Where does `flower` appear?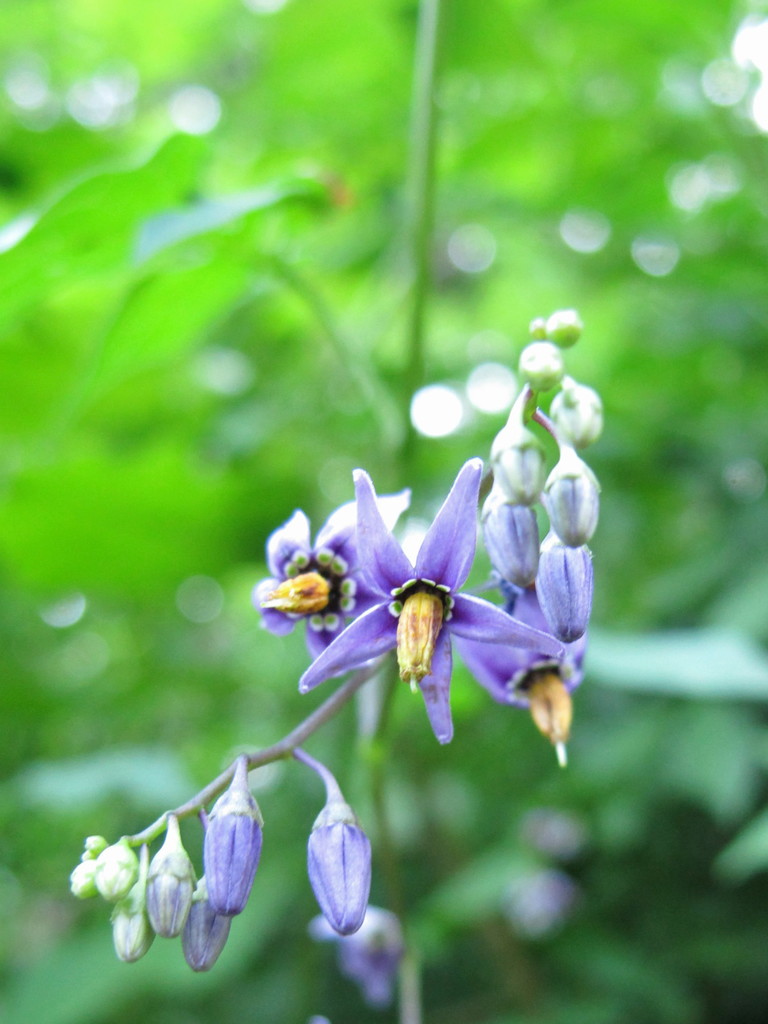
Appears at [left=306, top=791, right=376, bottom=938].
